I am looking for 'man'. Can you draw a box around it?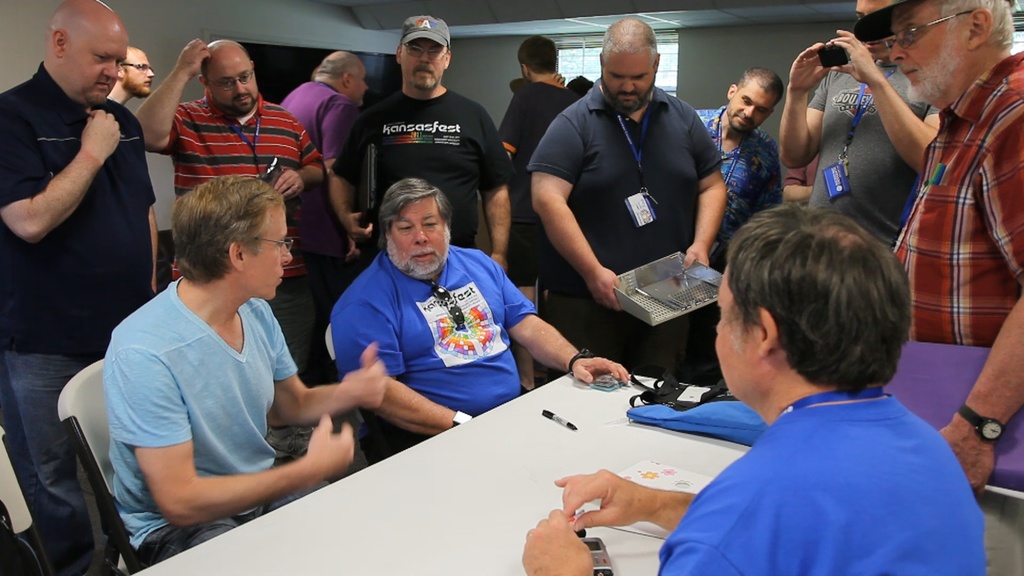
Sure, the bounding box is x1=0 y1=0 x2=159 y2=575.
